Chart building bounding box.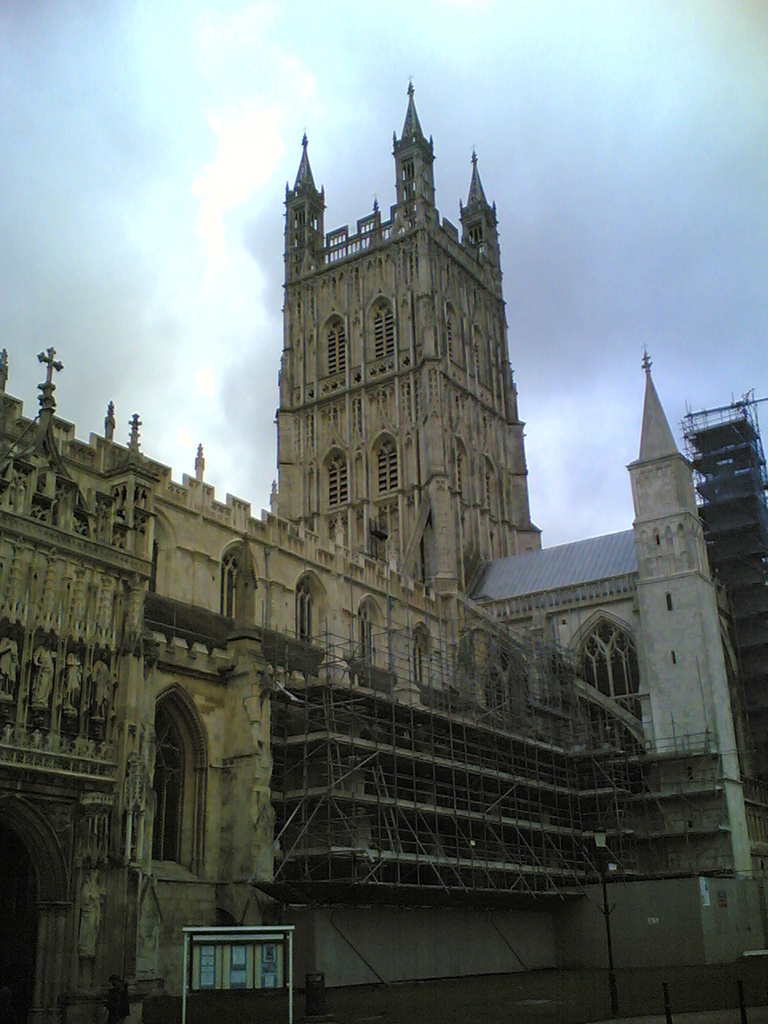
Charted: 0 75 767 1023.
